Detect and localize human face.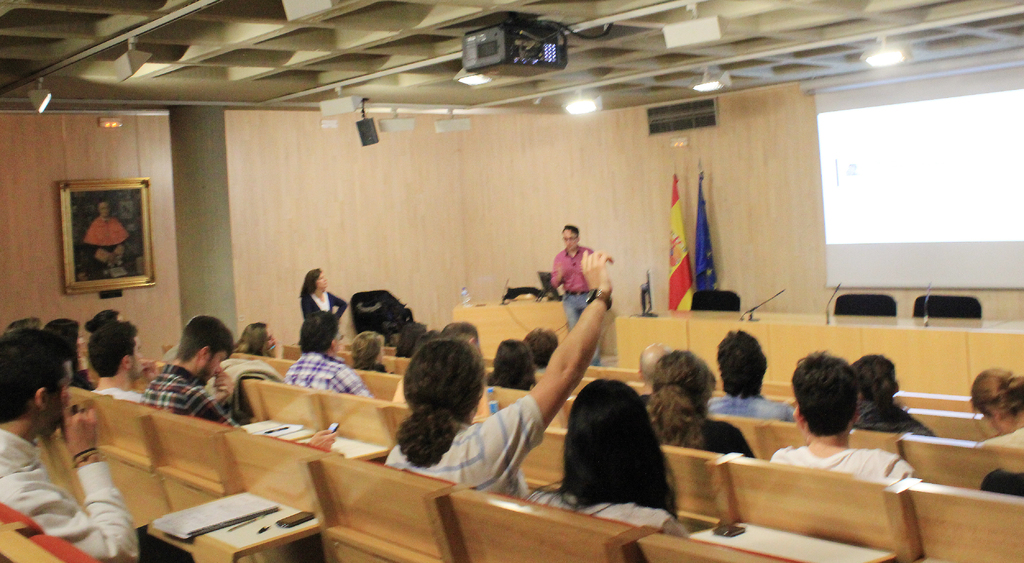
Localized at pyautogui.locateOnScreen(200, 350, 227, 386).
